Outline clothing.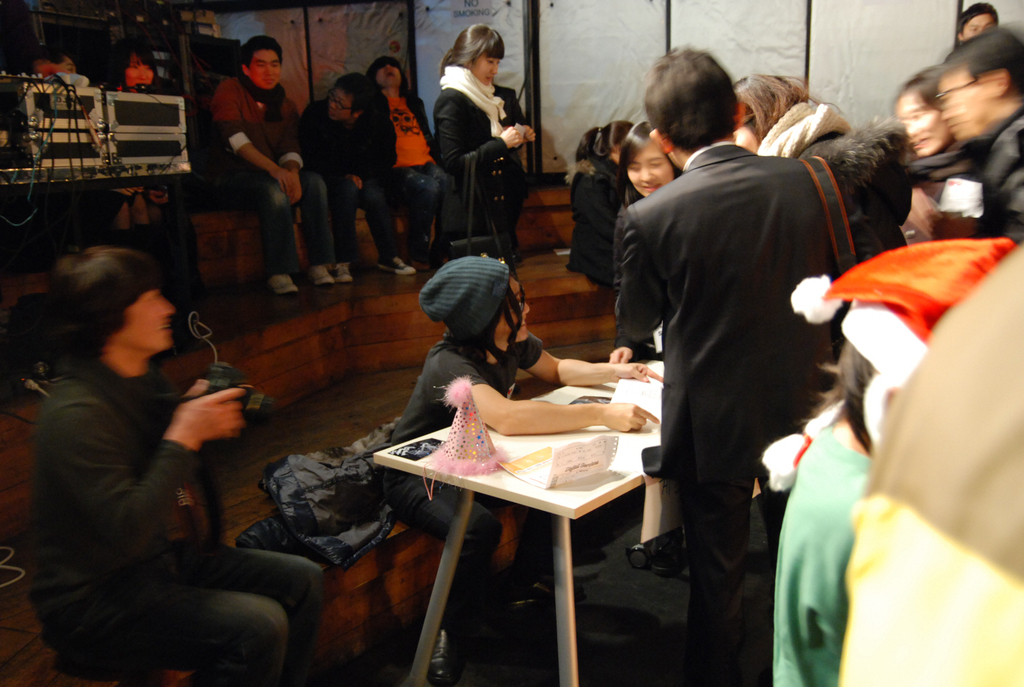
Outline: BBox(293, 94, 400, 264).
